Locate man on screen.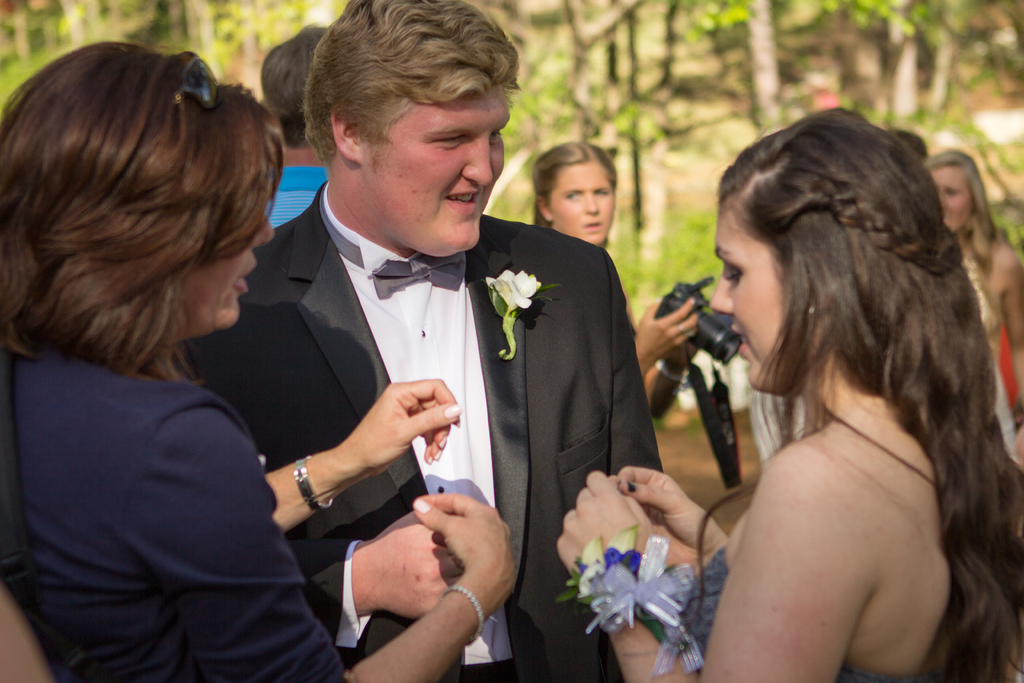
On screen at locate(210, 43, 641, 645).
